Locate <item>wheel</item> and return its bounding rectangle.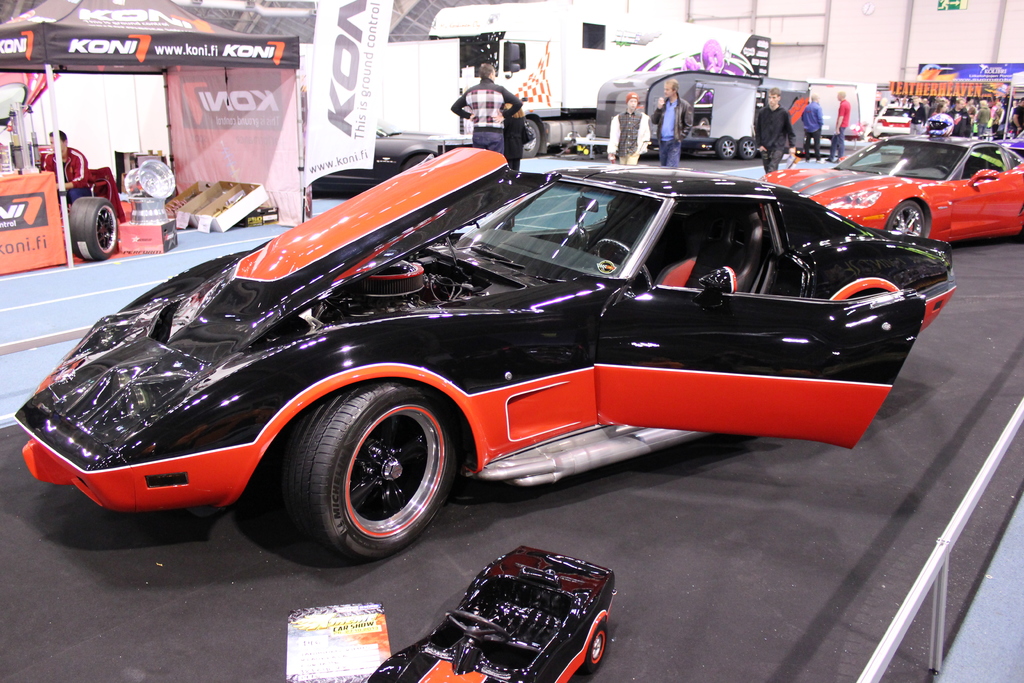
box(719, 136, 735, 161).
